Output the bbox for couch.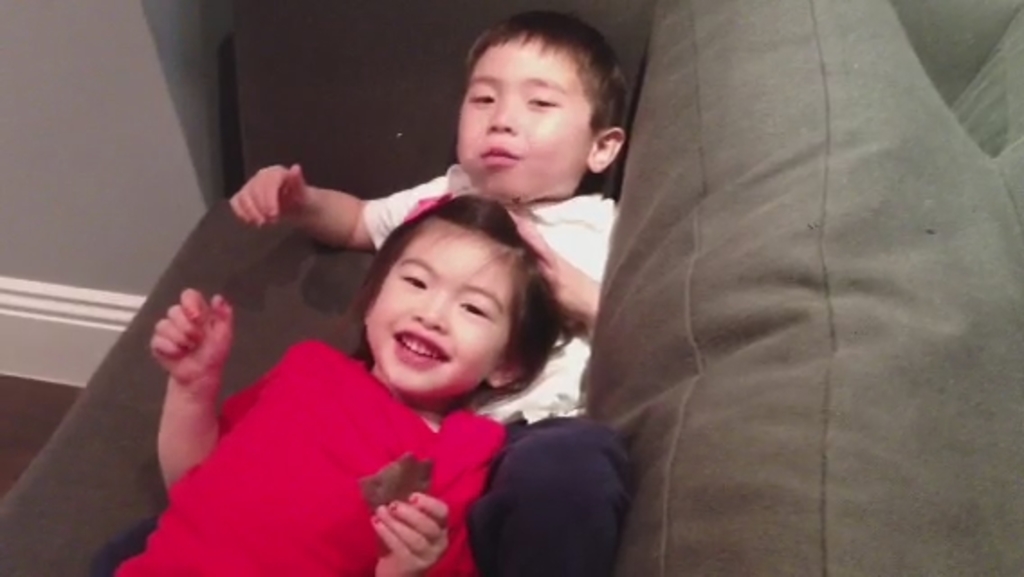
0, 0, 1022, 575.
